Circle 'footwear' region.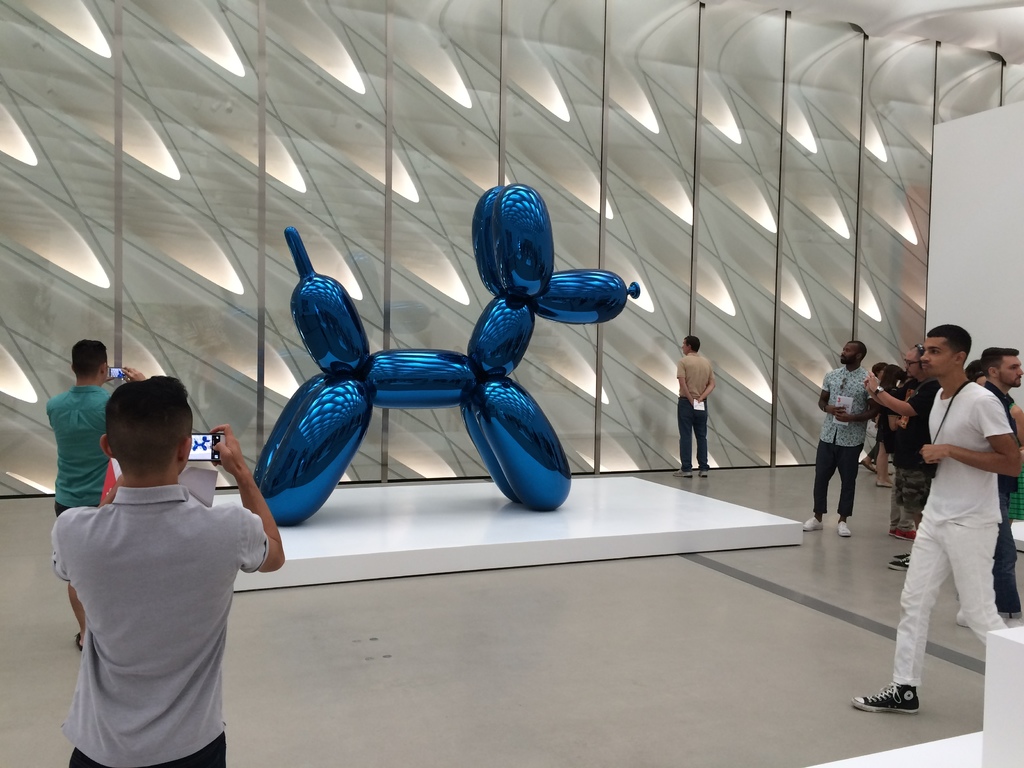
Region: x1=892 y1=561 x2=911 y2=569.
